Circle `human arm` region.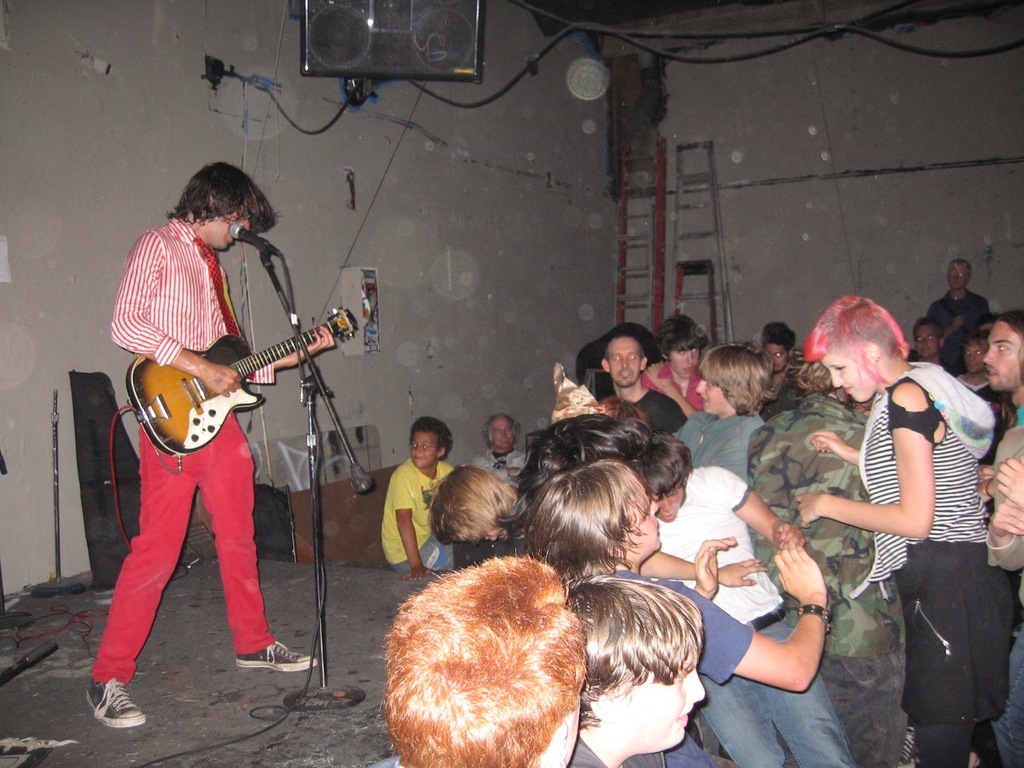
Region: [799, 406, 938, 547].
